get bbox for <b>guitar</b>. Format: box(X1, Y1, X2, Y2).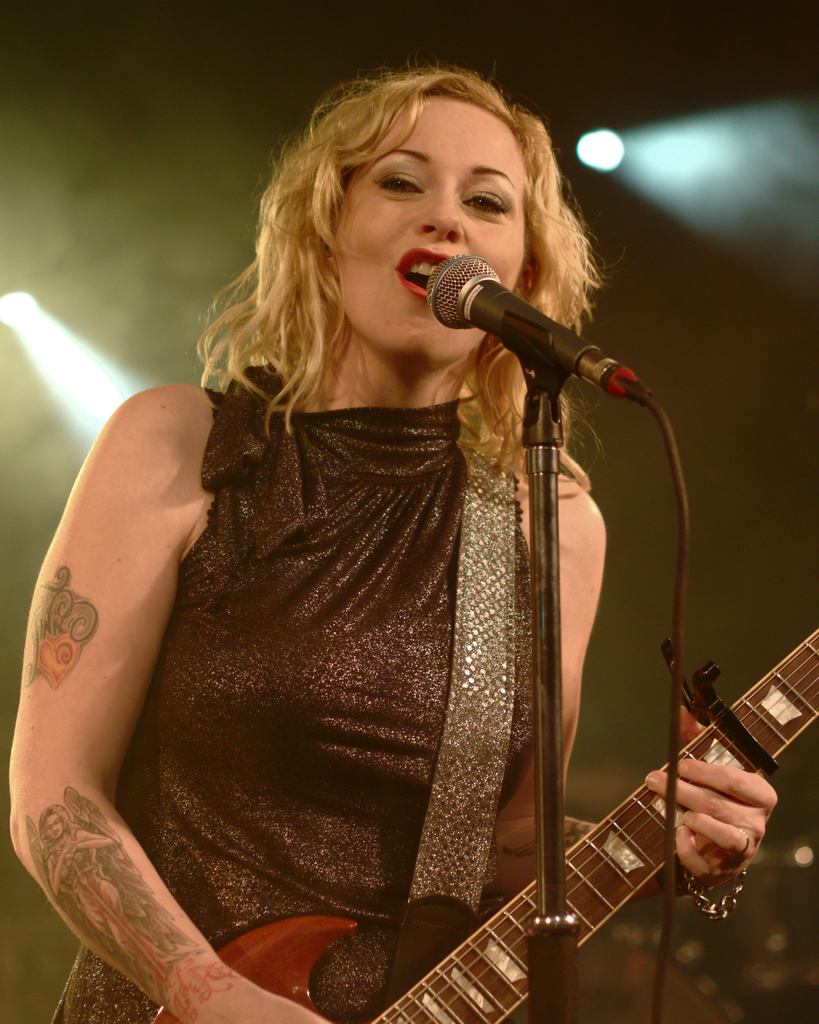
box(149, 635, 818, 1023).
